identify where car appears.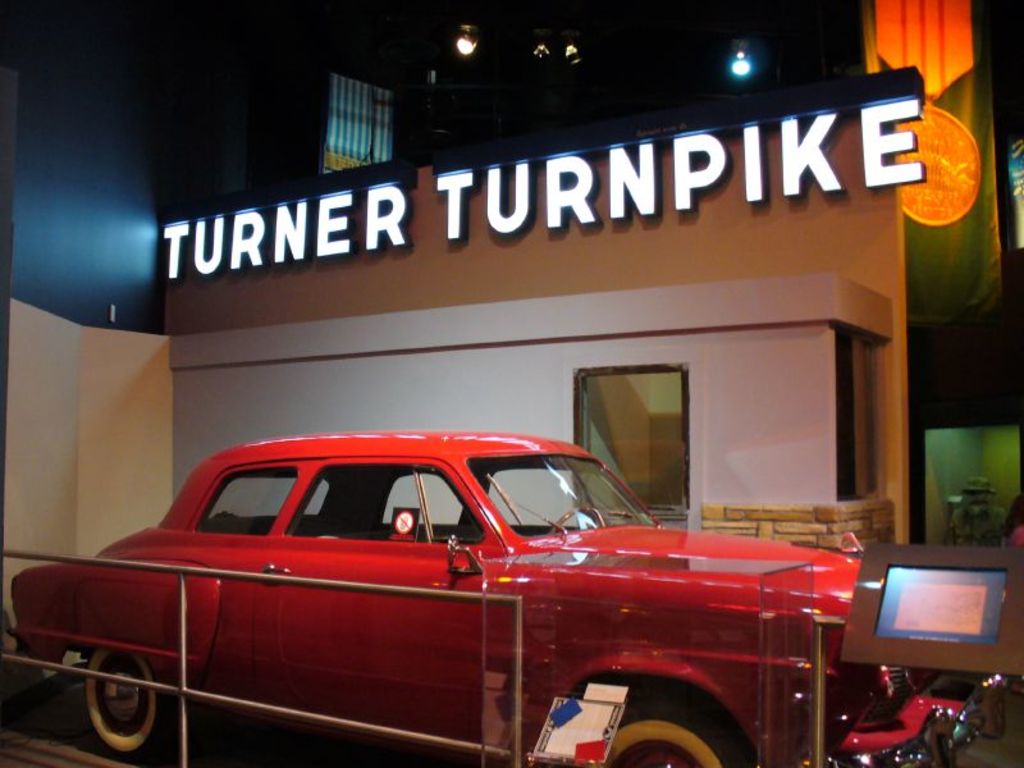
Appears at 0 439 931 762.
